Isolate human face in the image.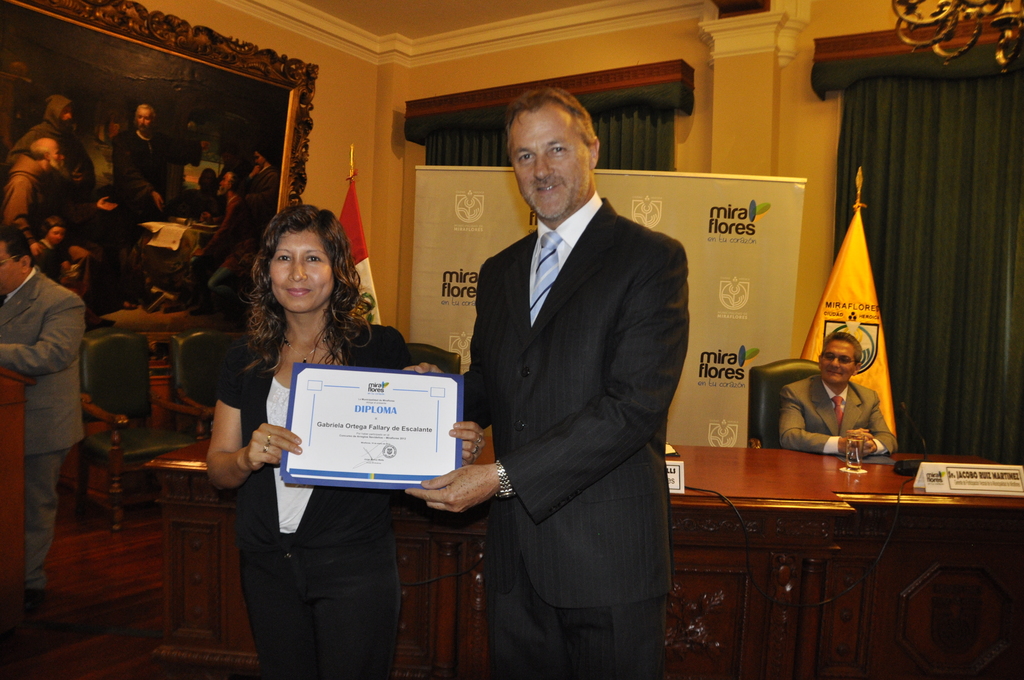
Isolated region: (61, 106, 72, 125).
